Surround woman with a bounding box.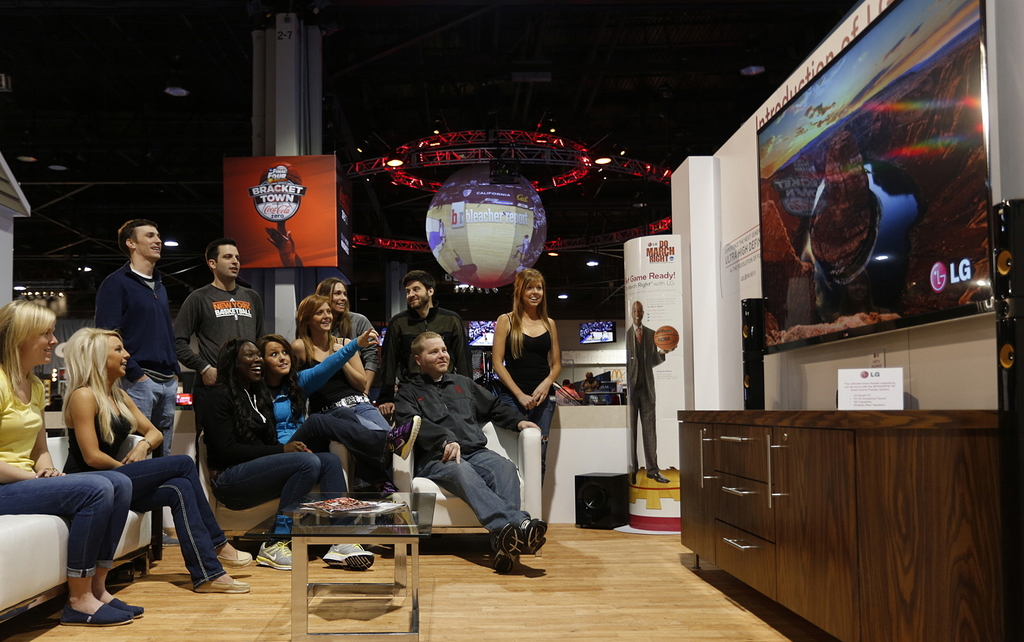
region(0, 298, 152, 628).
